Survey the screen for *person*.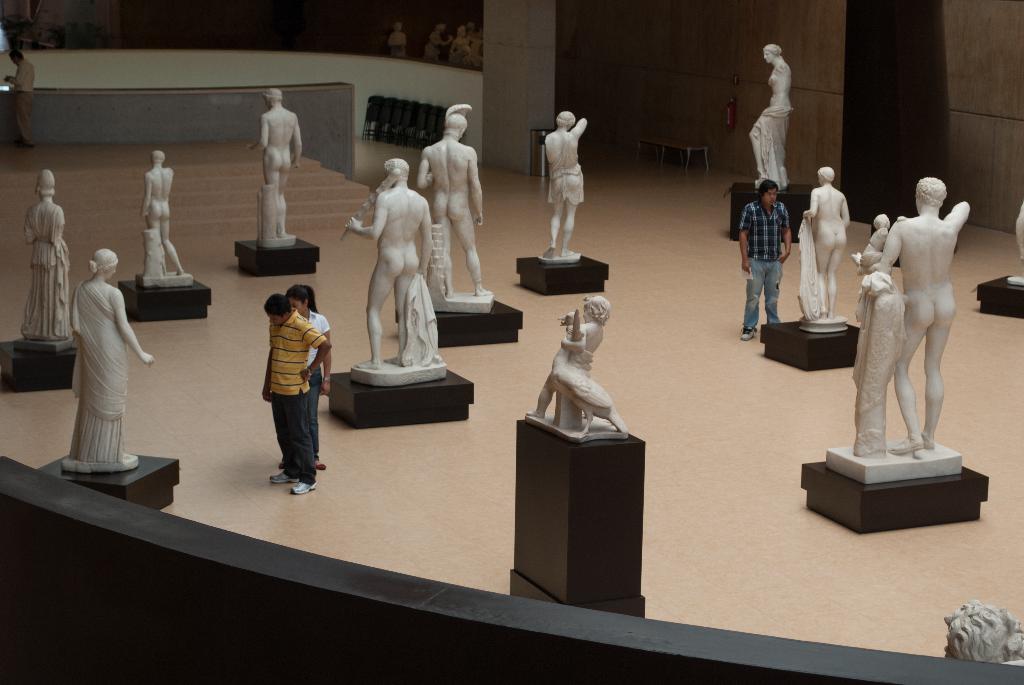
Survey found: bbox(735, 177, 793, 337).
